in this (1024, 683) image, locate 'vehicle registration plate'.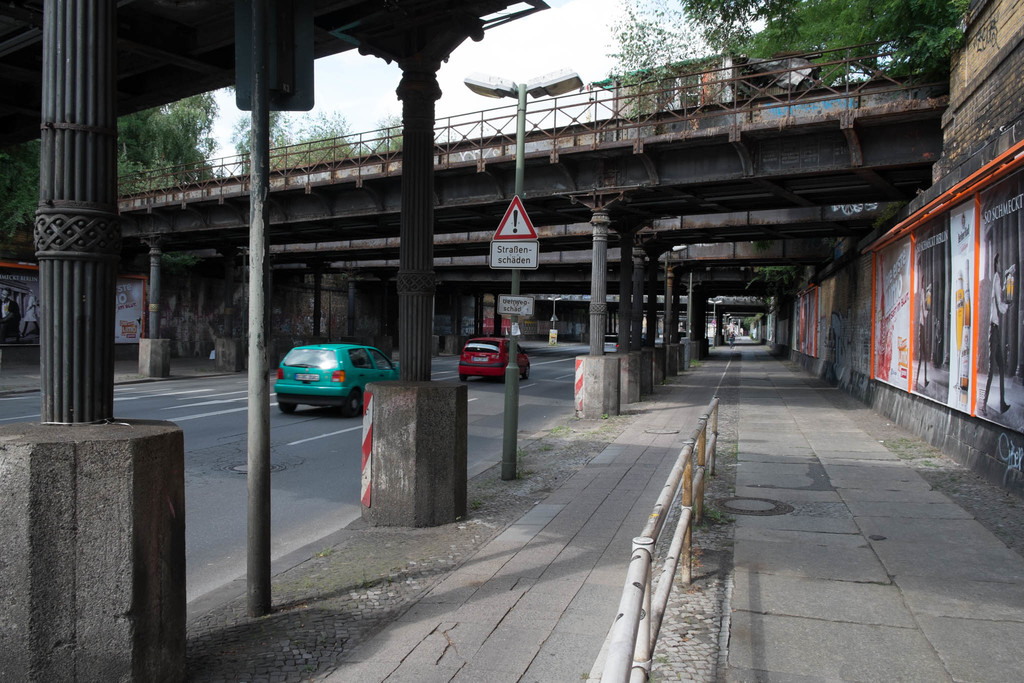
Bounding box: {"left": 294, "top": 374, "right": 316, "bottom": 381}.
